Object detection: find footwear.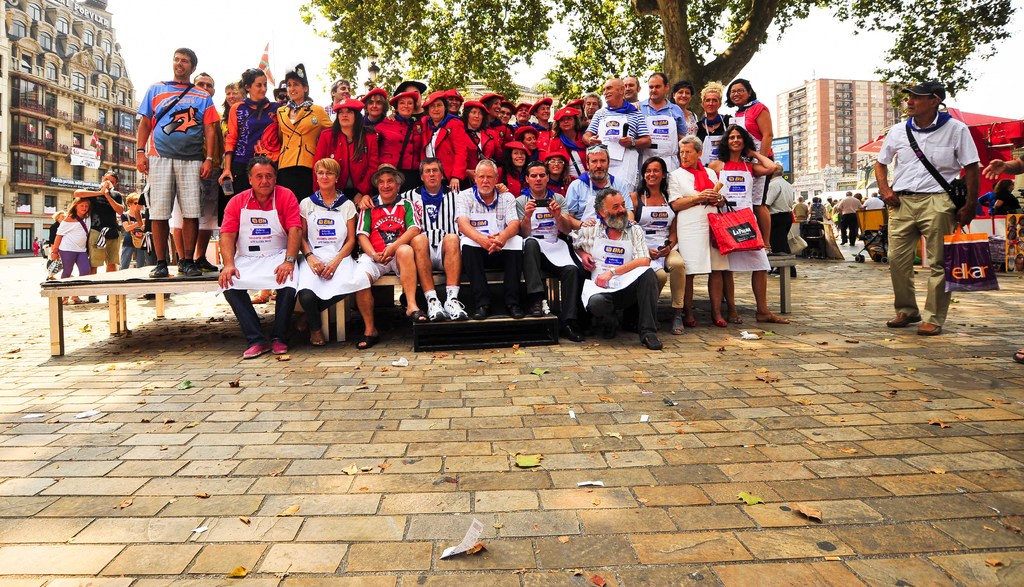
{"x1": 472, "y1": 304, "x2": 496, "y2": 321}.
